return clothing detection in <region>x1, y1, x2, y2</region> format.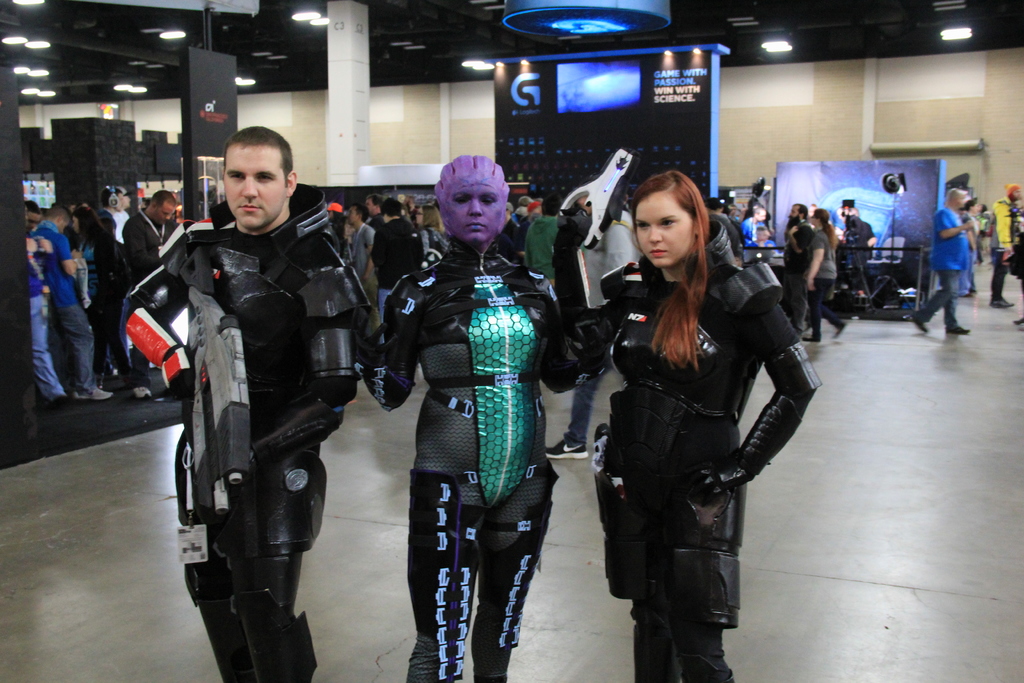
<region>806, 231, 838, 333</region>.
